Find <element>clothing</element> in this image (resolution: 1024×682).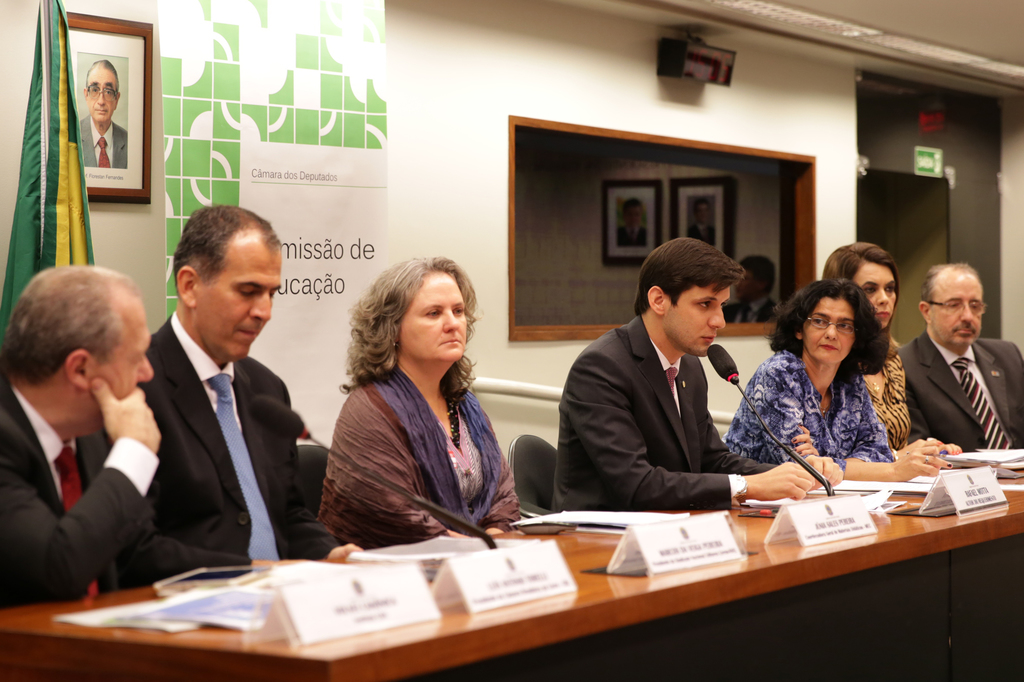
120, 310, 336, 571.
